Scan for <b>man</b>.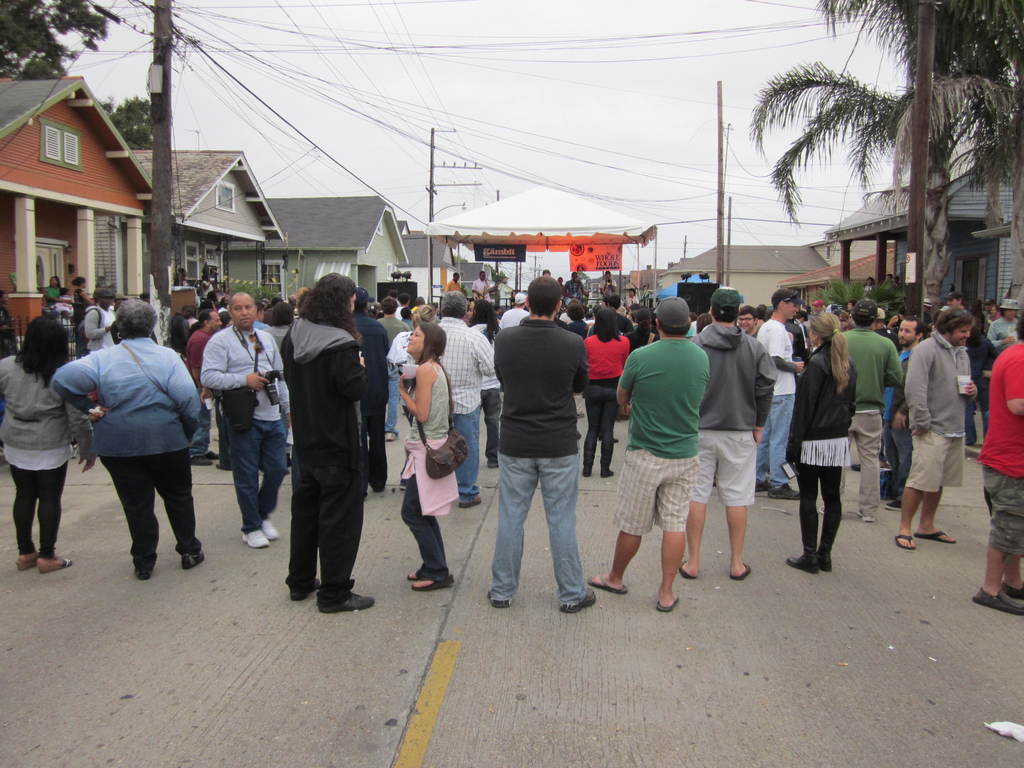
Scan result: BBox(470, 270, 499, 303).
